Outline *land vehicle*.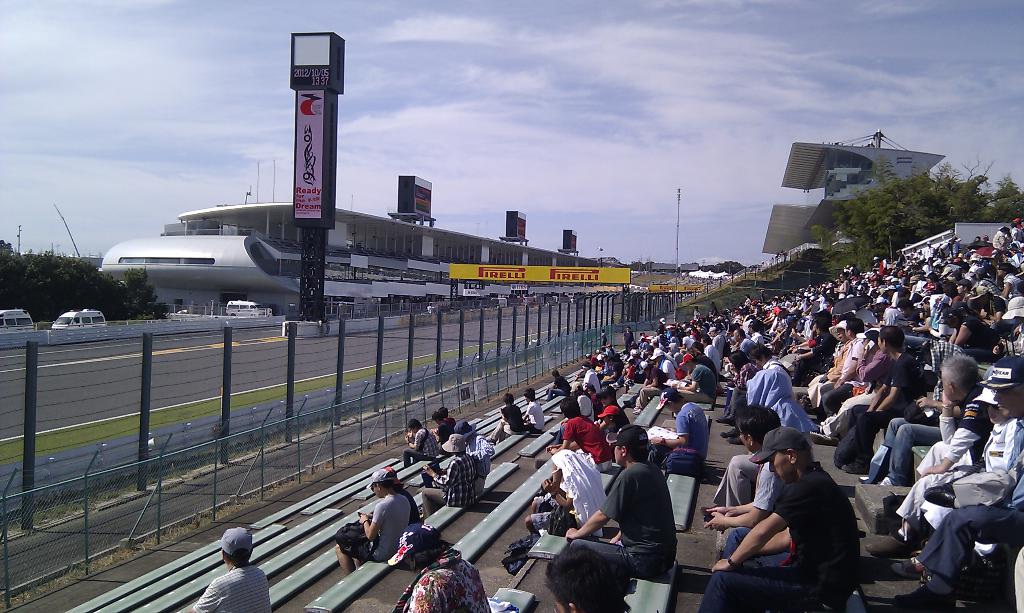
Outline: [left=0, top=308, right=36, bottom=333].
